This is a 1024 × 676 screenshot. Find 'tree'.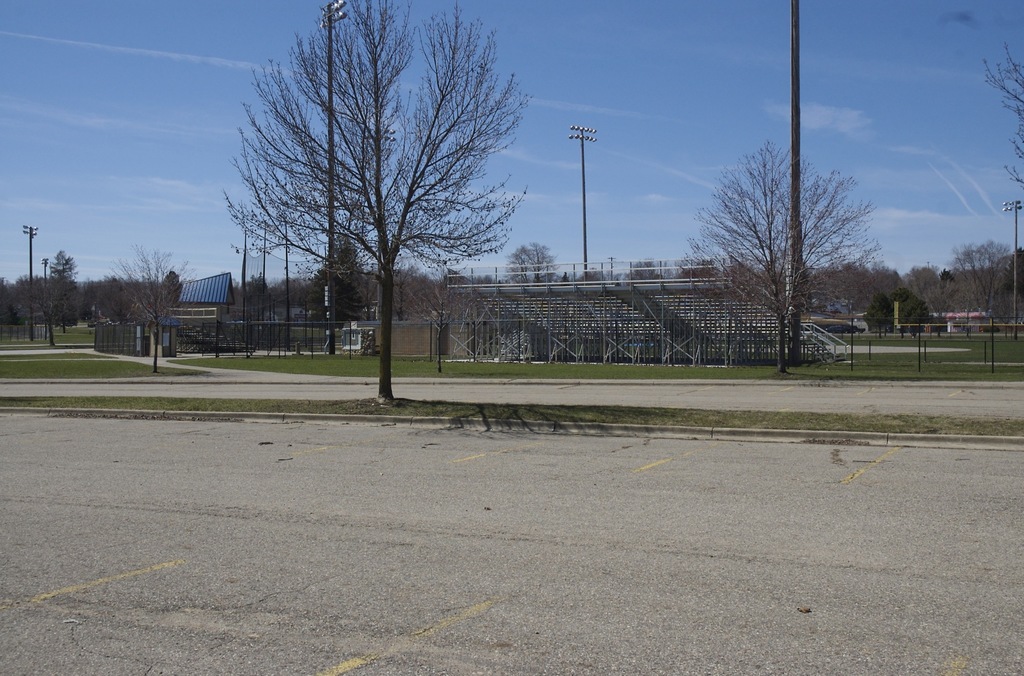
Bounding box: [x1=974, y1=36, x2=1023, y2=186].
